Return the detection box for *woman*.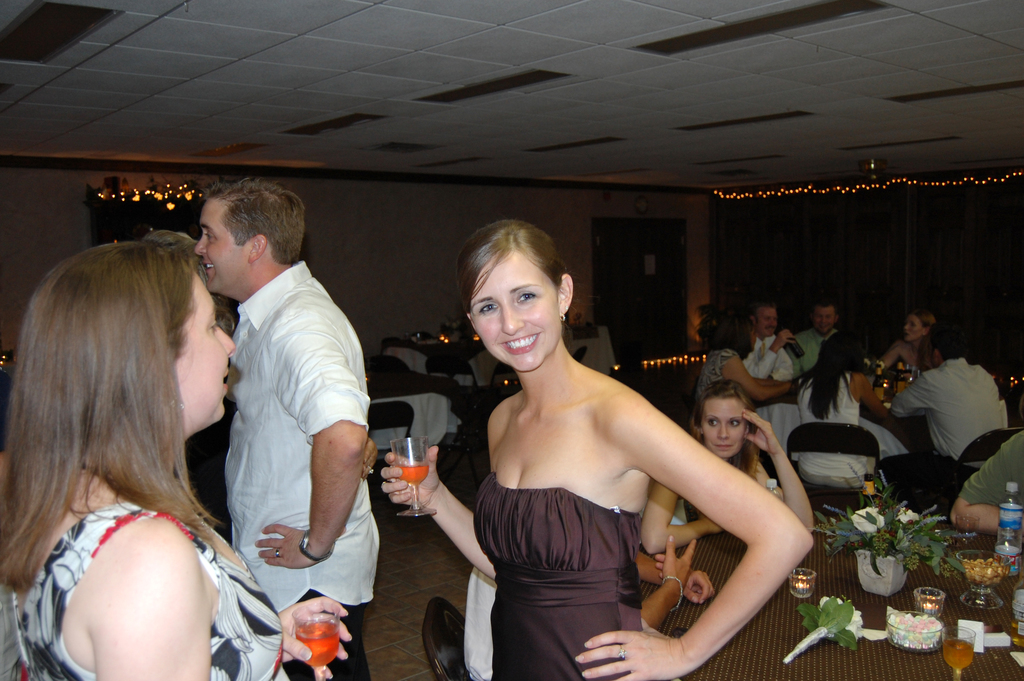
l=872, t=299, r=938, b=378.
